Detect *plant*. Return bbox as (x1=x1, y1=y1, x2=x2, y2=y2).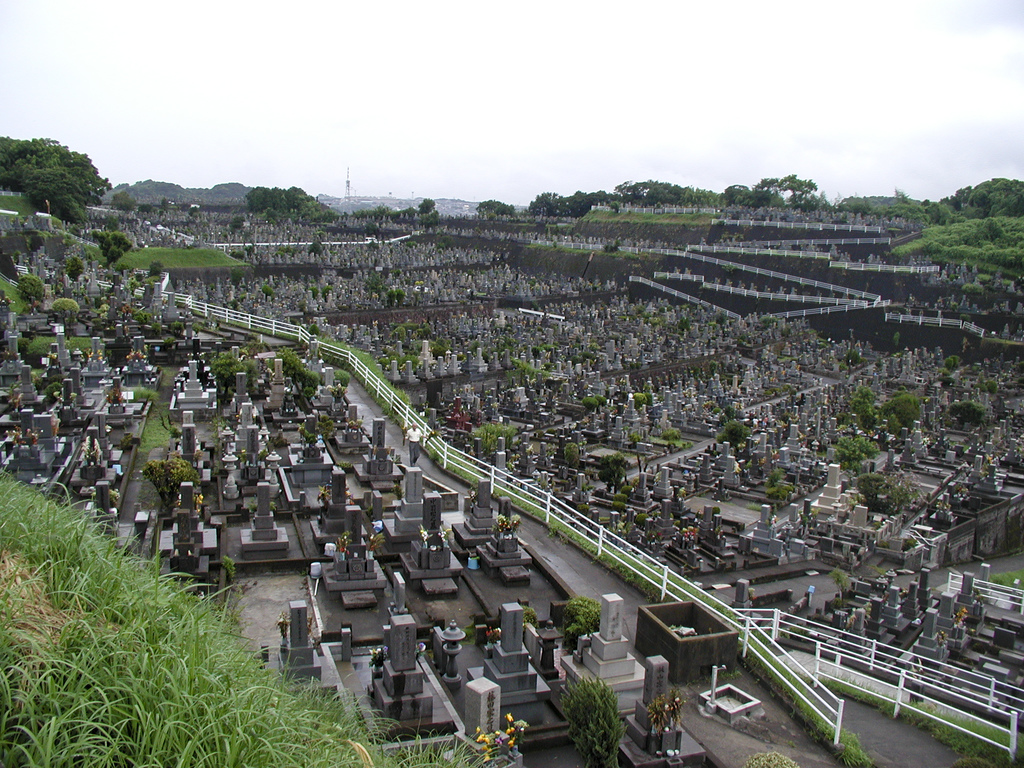
(x1=231, y1=248, x2=239, y2=261).
